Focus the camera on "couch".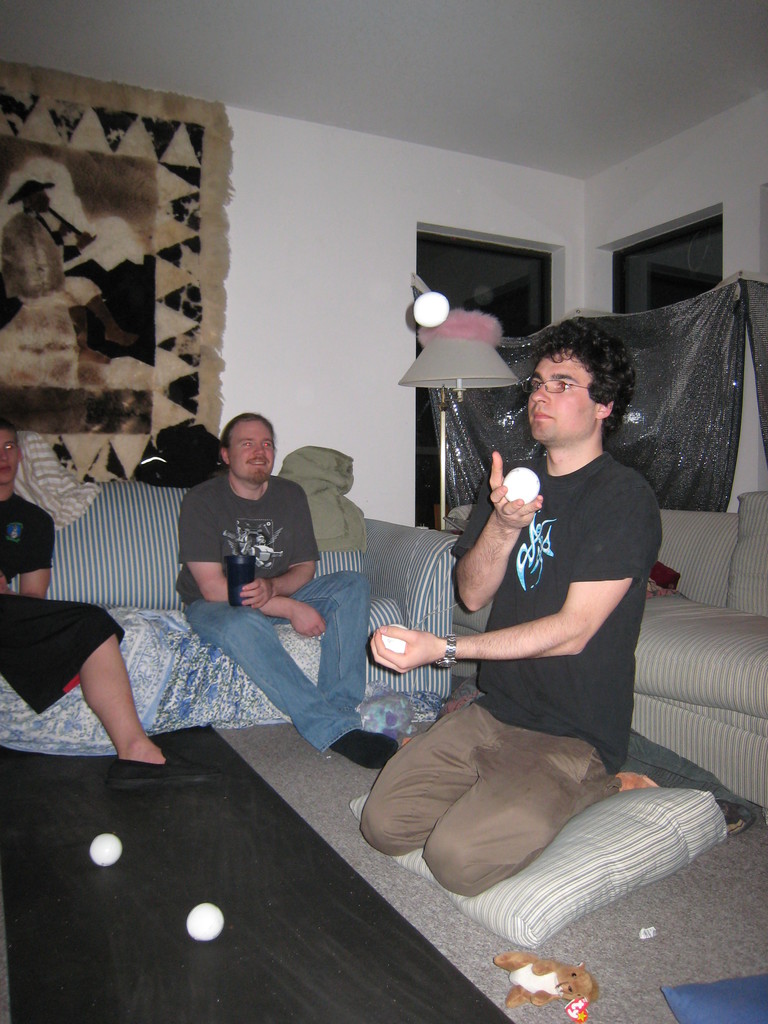
Focus region: 0, 475, 463, 740.
